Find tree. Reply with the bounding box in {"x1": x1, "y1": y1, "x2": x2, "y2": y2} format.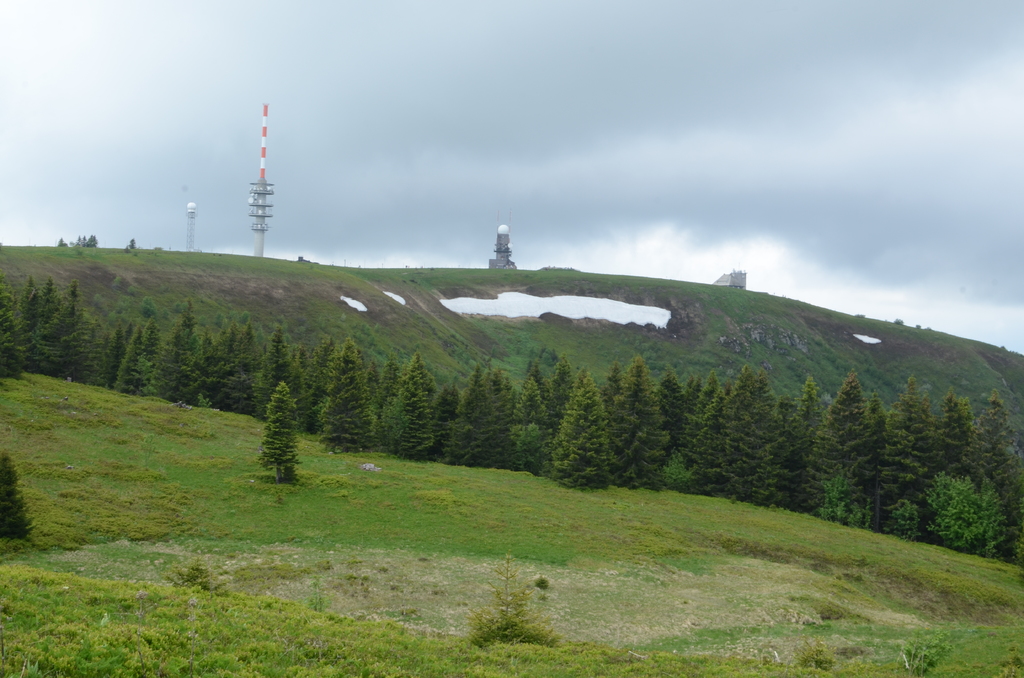
{"x1": 916, "y1": 393, "x2": 984, "y2": 518}.
